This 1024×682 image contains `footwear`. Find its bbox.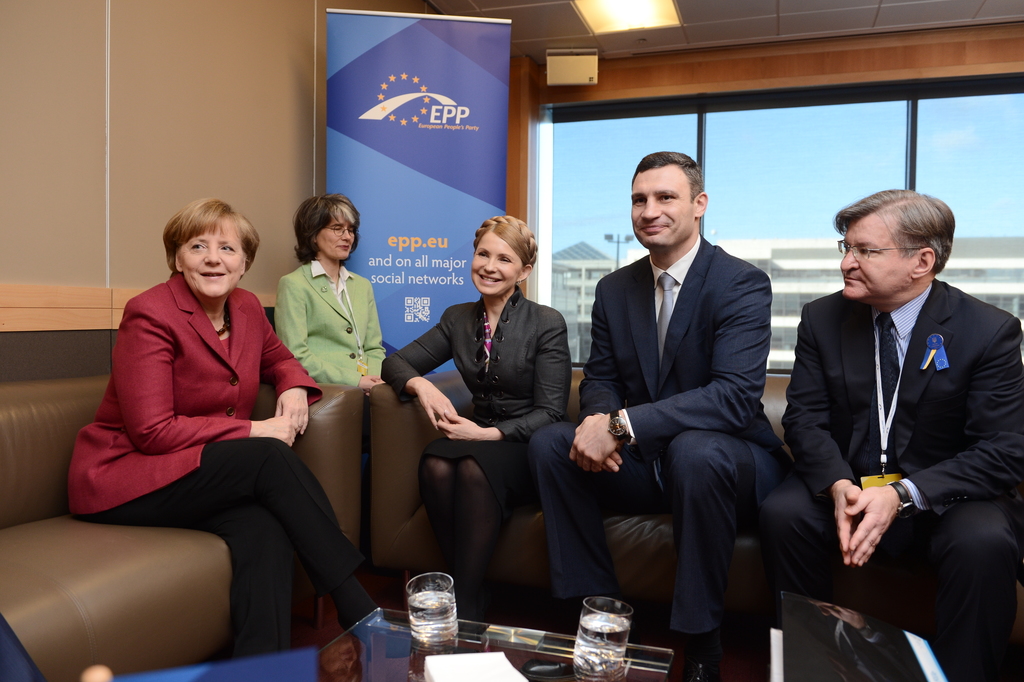
{"x1": 521, "y1": 656, "x2": 582, "y2": 676}.
